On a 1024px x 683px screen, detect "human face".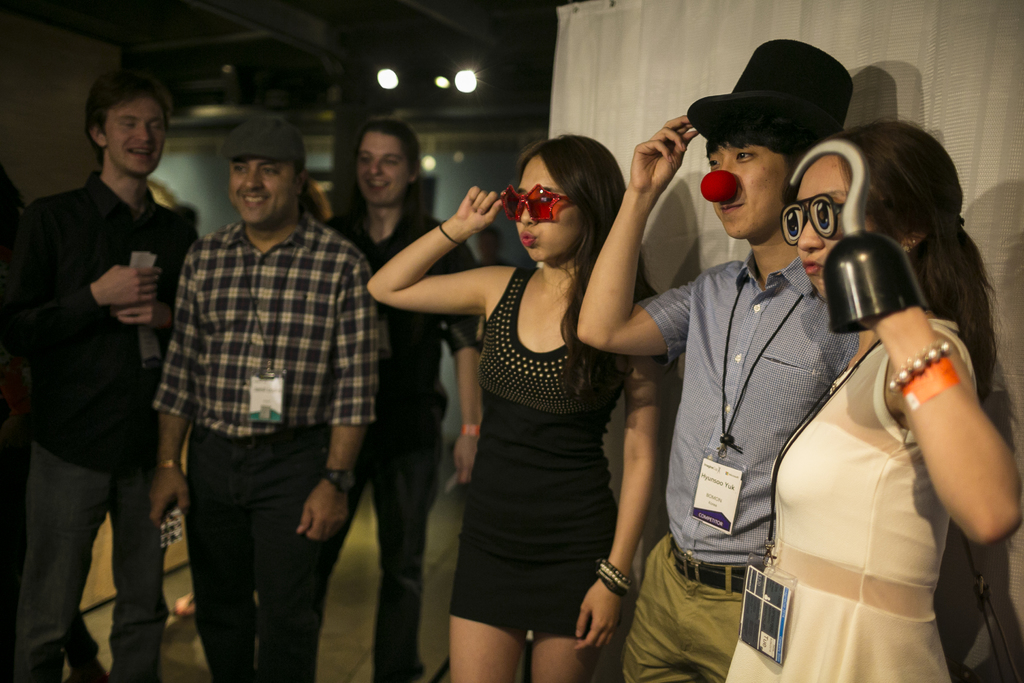
(x1=355, y1=131, x2=406, y2=203).
